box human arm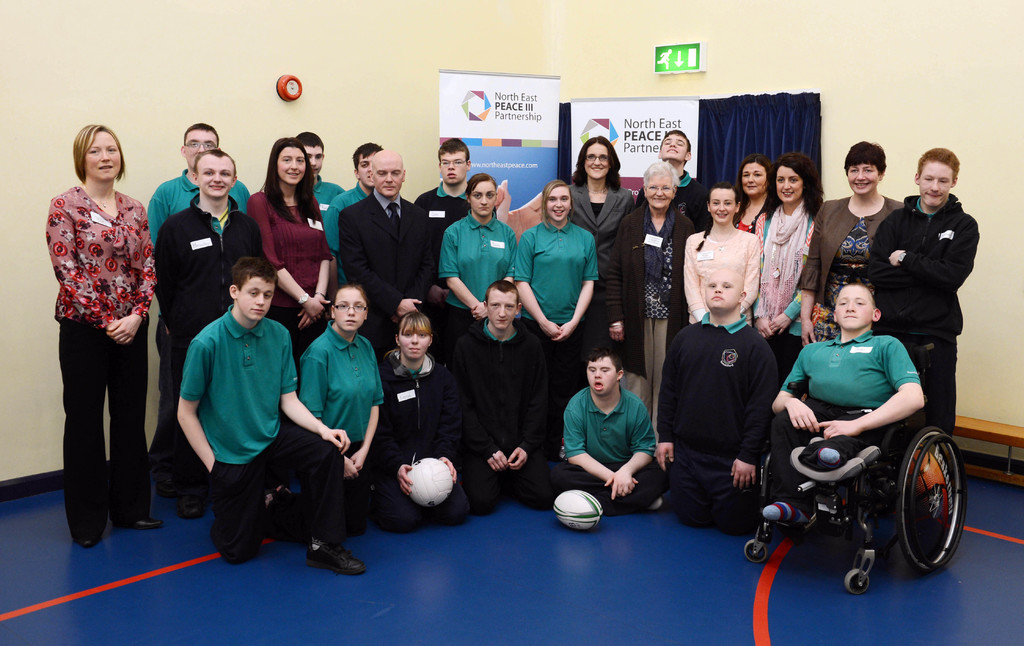
crop(567, 402, 636, 483)
